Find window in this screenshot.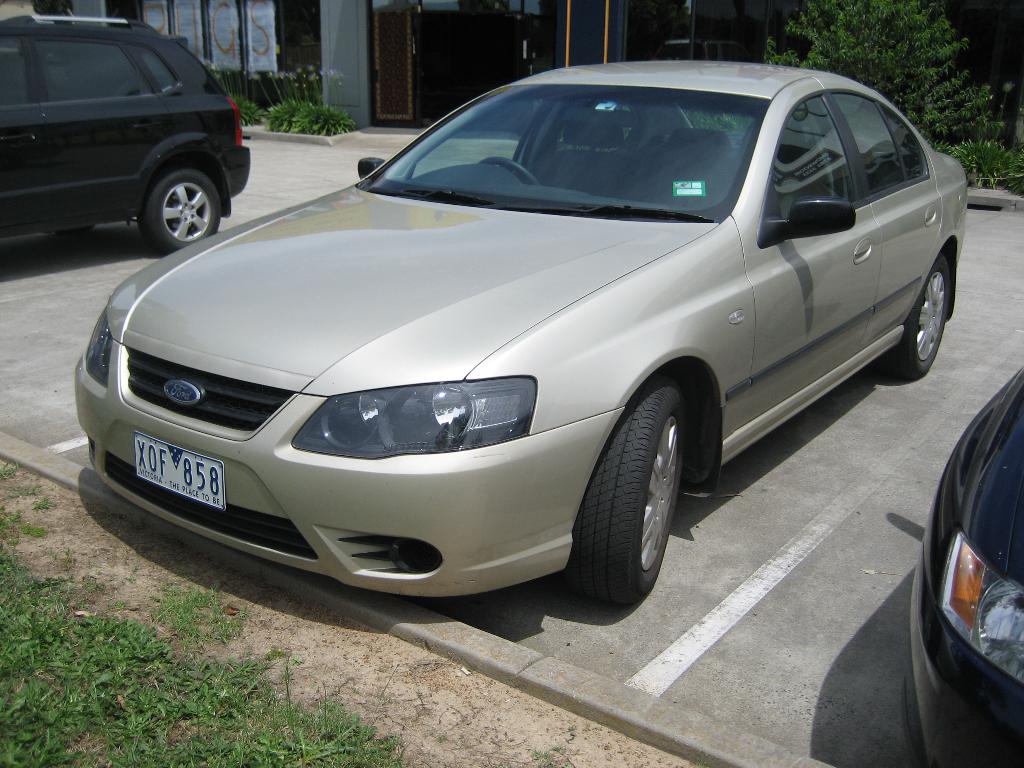
The bounding box for window is box=[29, 40, 158, 104].
